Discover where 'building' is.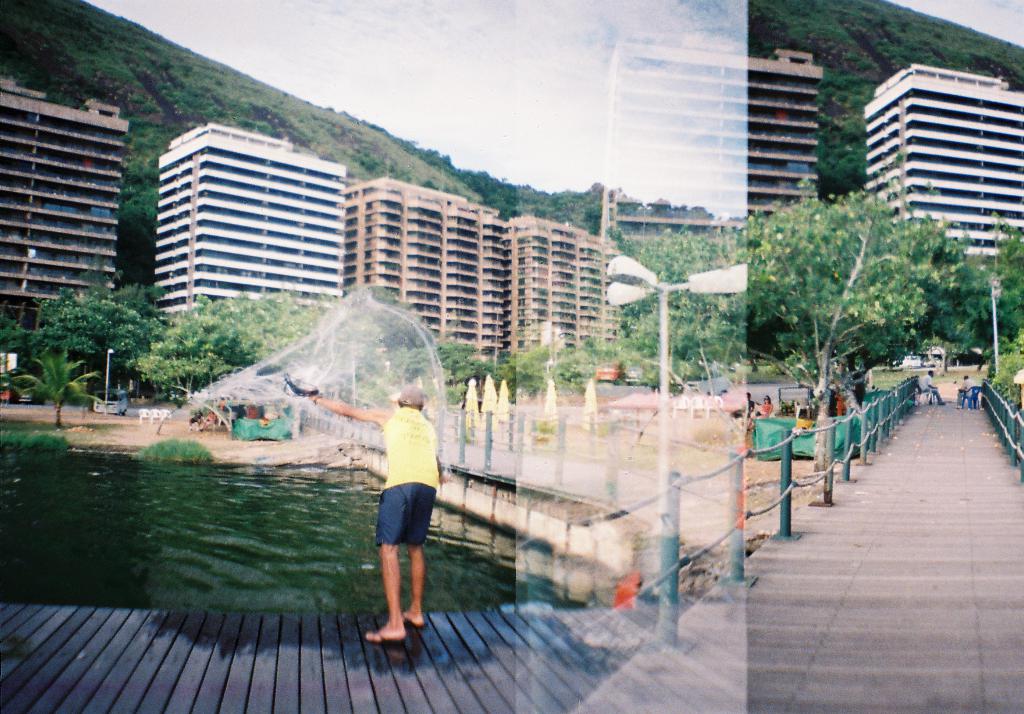
Discovered at bbox(343, 176, 513, 360).
